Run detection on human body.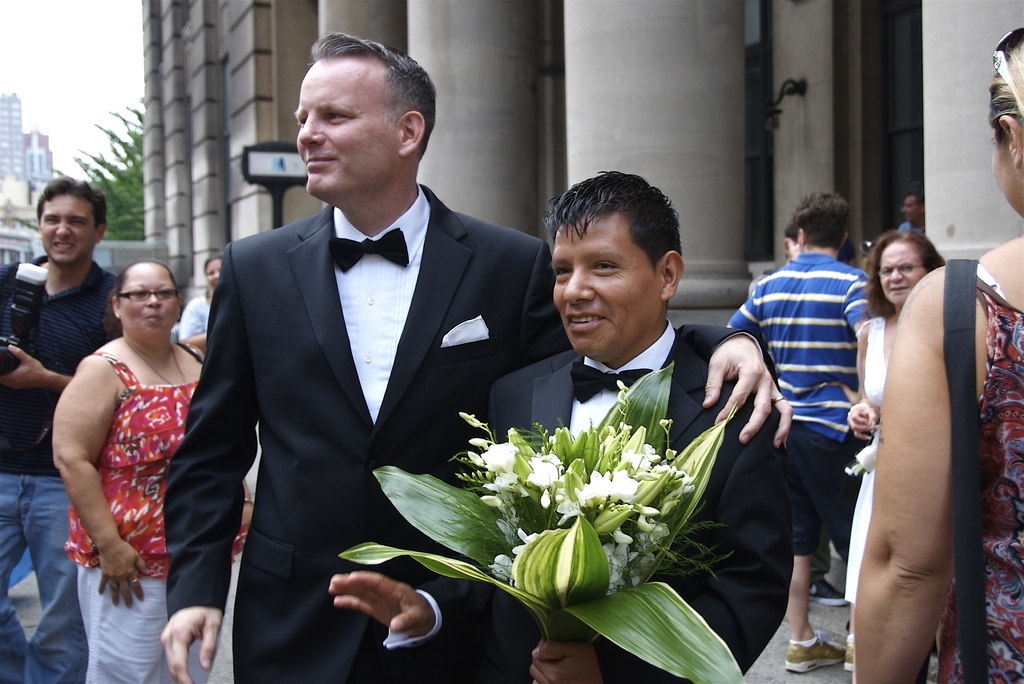
Result: box(851, 26, 1023, 683).
